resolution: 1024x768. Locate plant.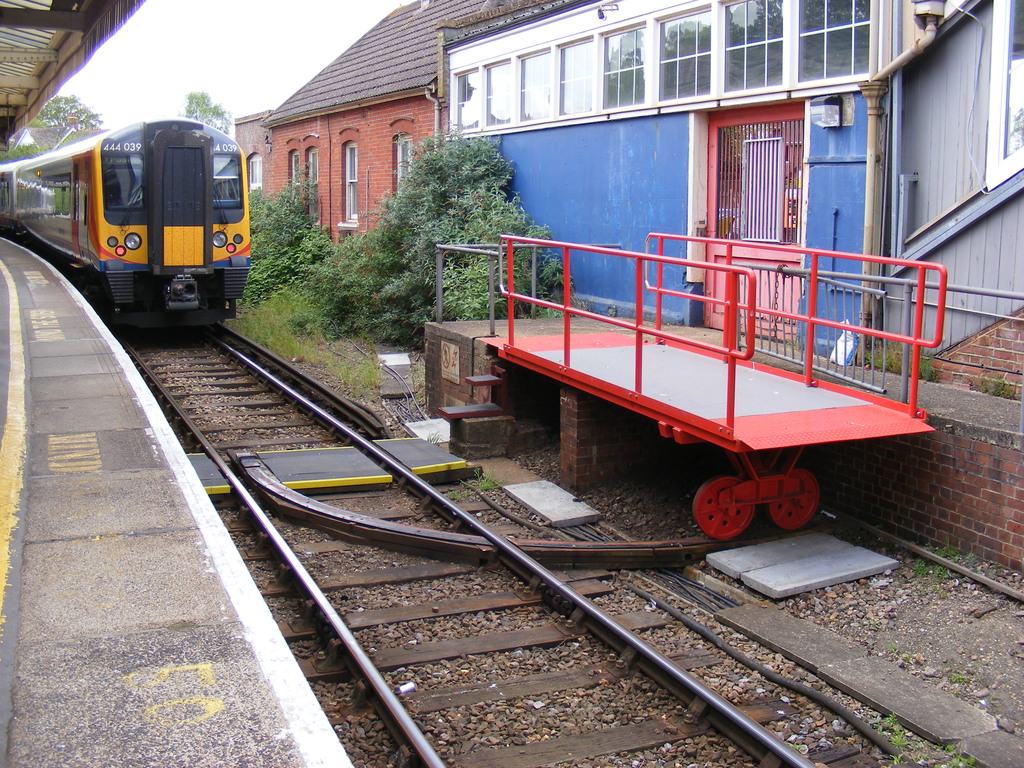
<bbox>447, 467, 506, 503</bbox>.
